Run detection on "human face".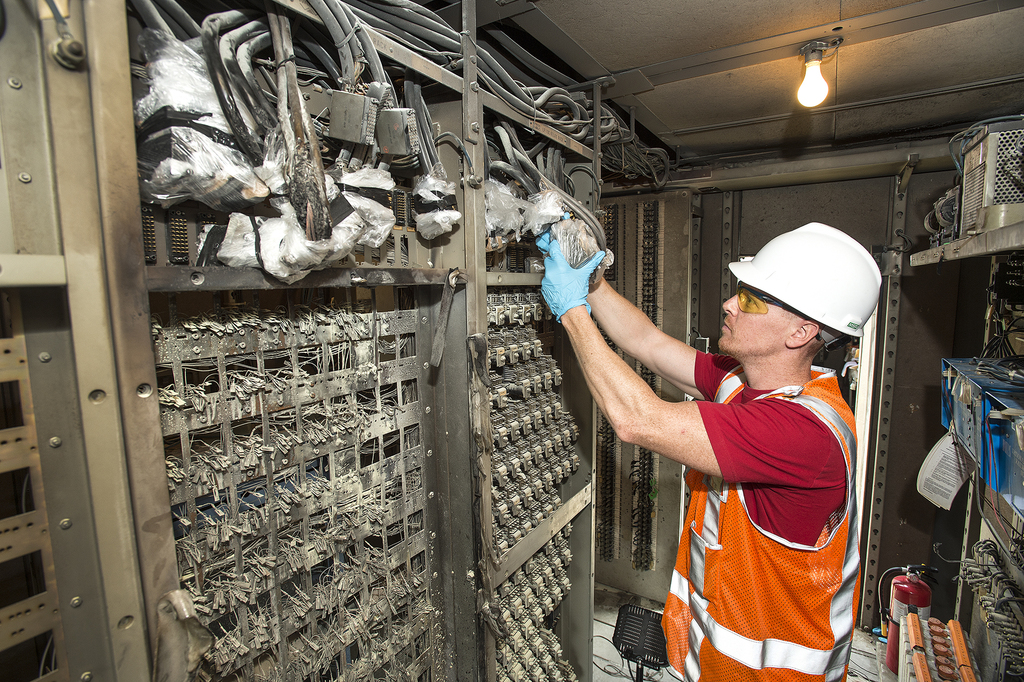
Result: (x1=714, y1=289, x2=811, y2=357).
